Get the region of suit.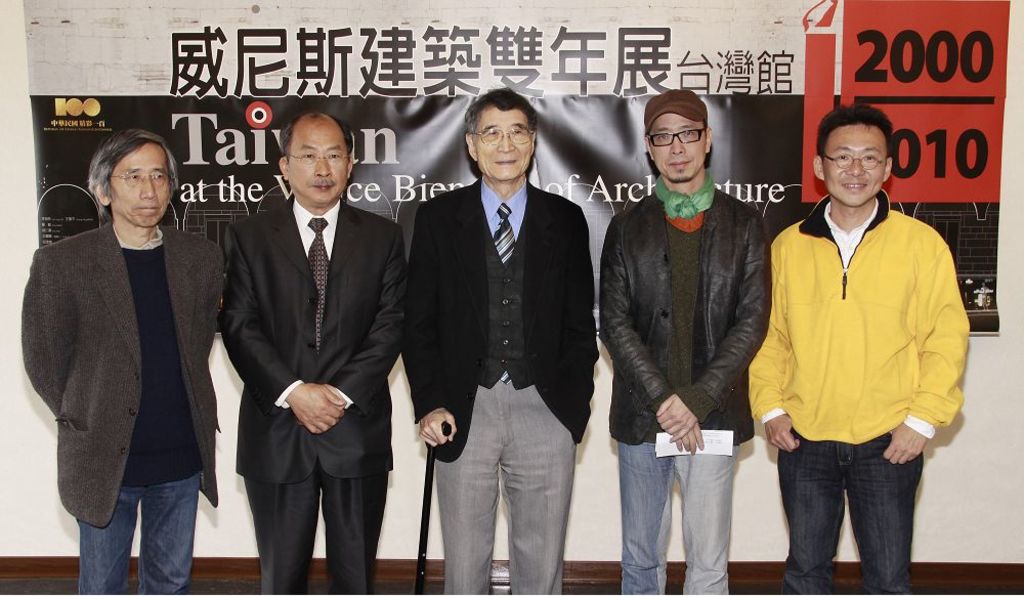
15, 213, 237, 595.
